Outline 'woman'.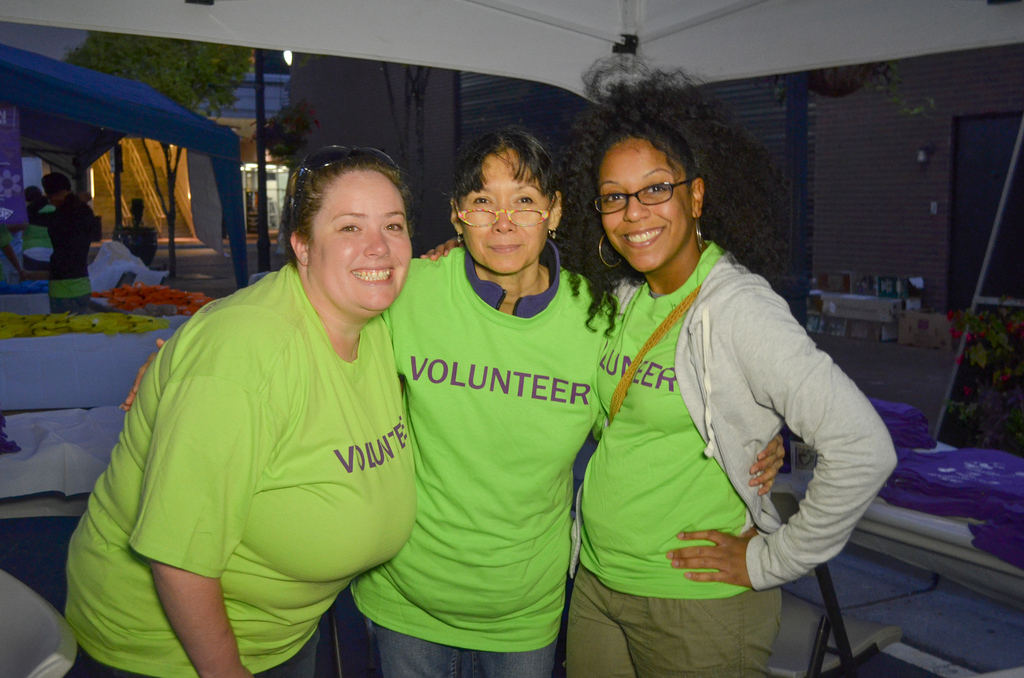
Outline: {"left": 572, "top": 121, "right": 897, "bottom": 677}.
